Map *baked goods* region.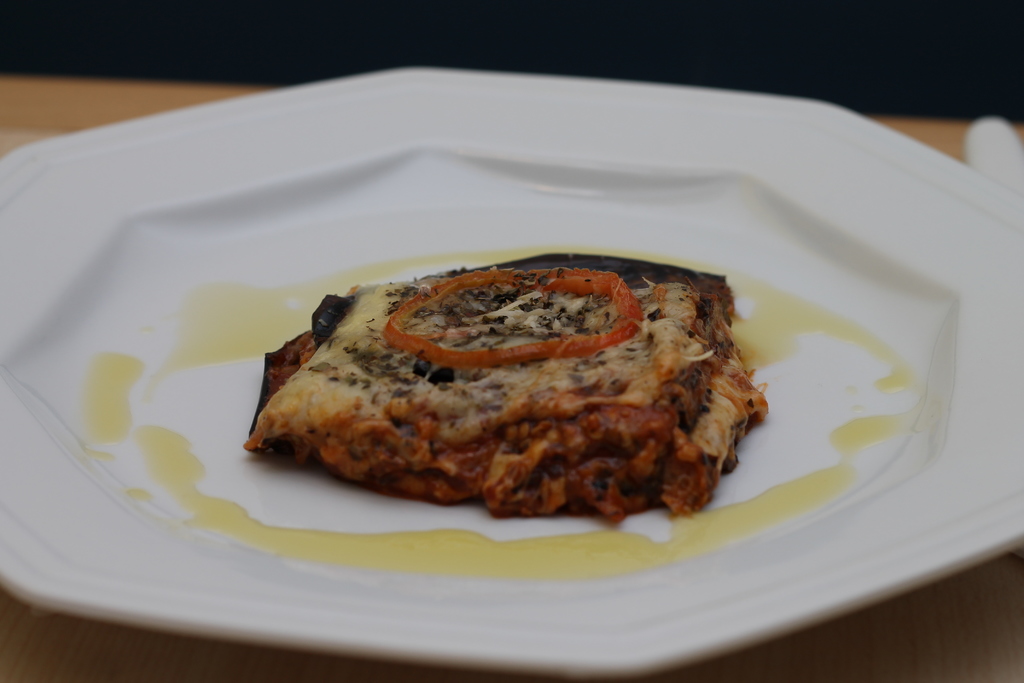
Mapped to [241,247,767,522].
